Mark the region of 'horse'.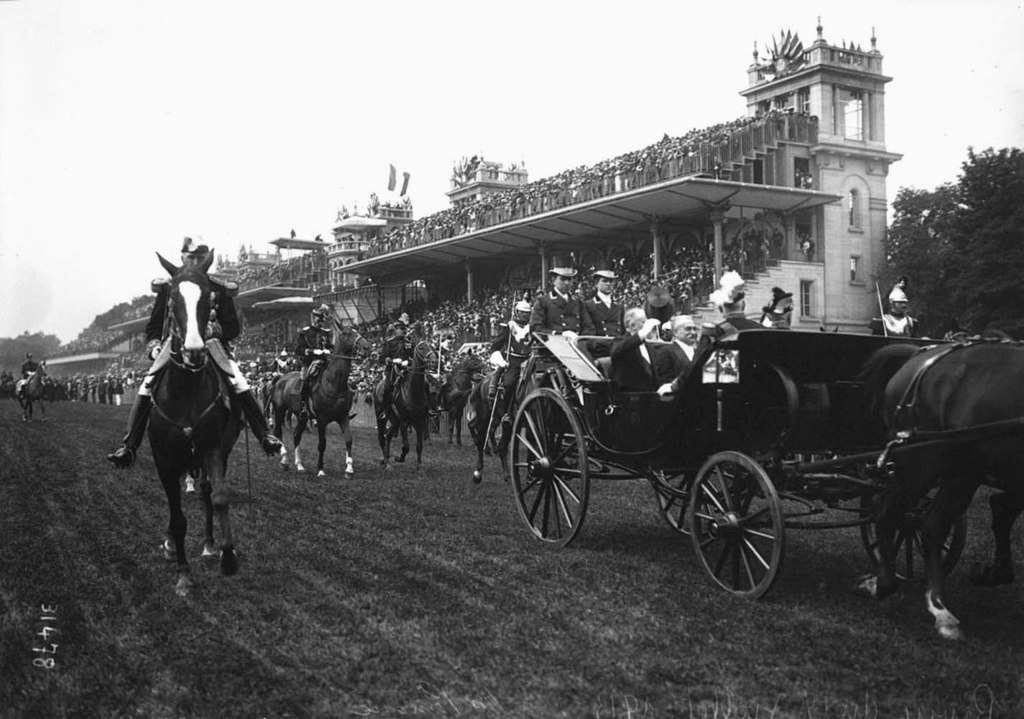
Region: BBox(425, 344, 493, 454).
